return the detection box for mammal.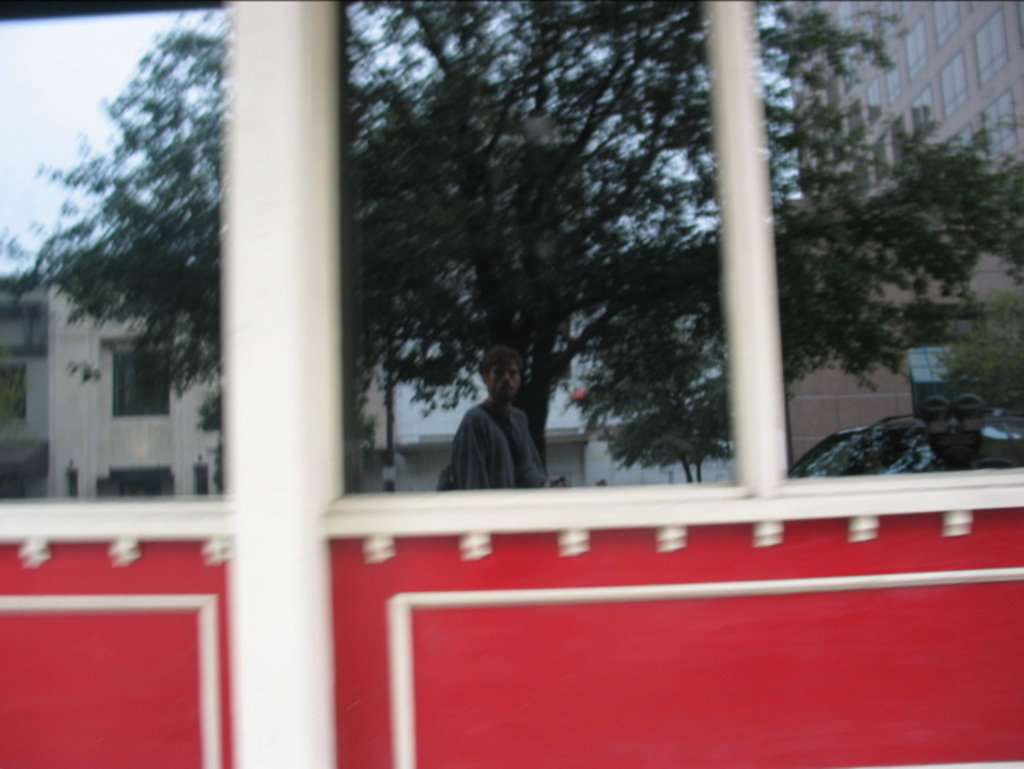
<region>445, 345, 546, 499</region>.
